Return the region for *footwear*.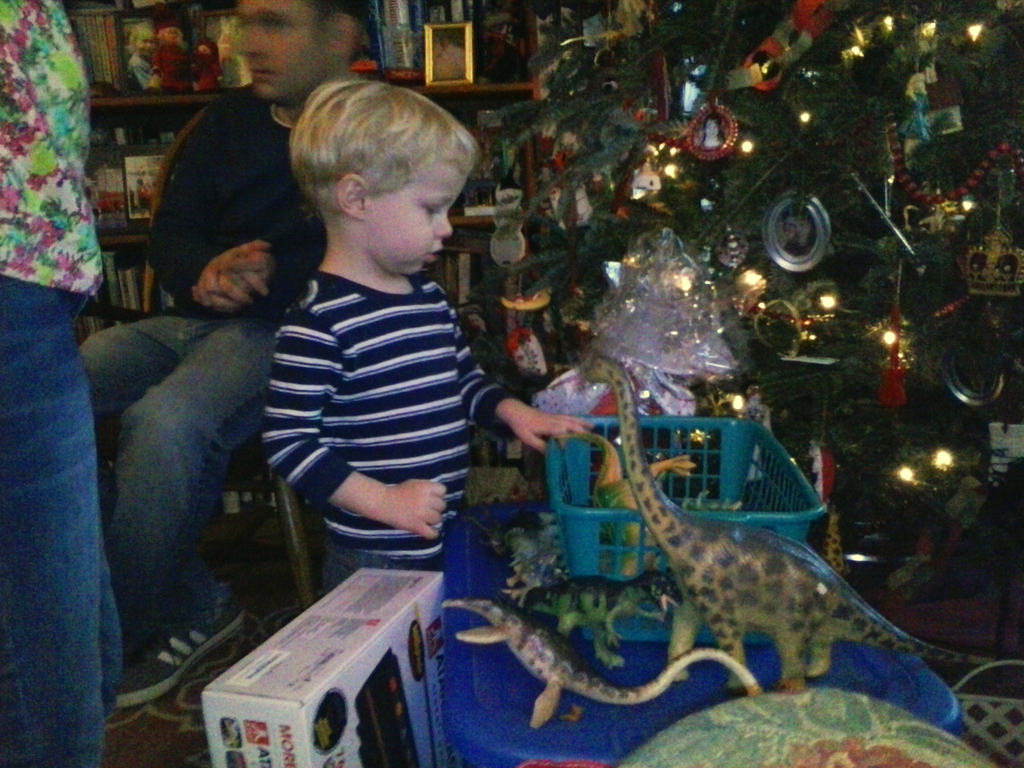
111,591,250,712.
